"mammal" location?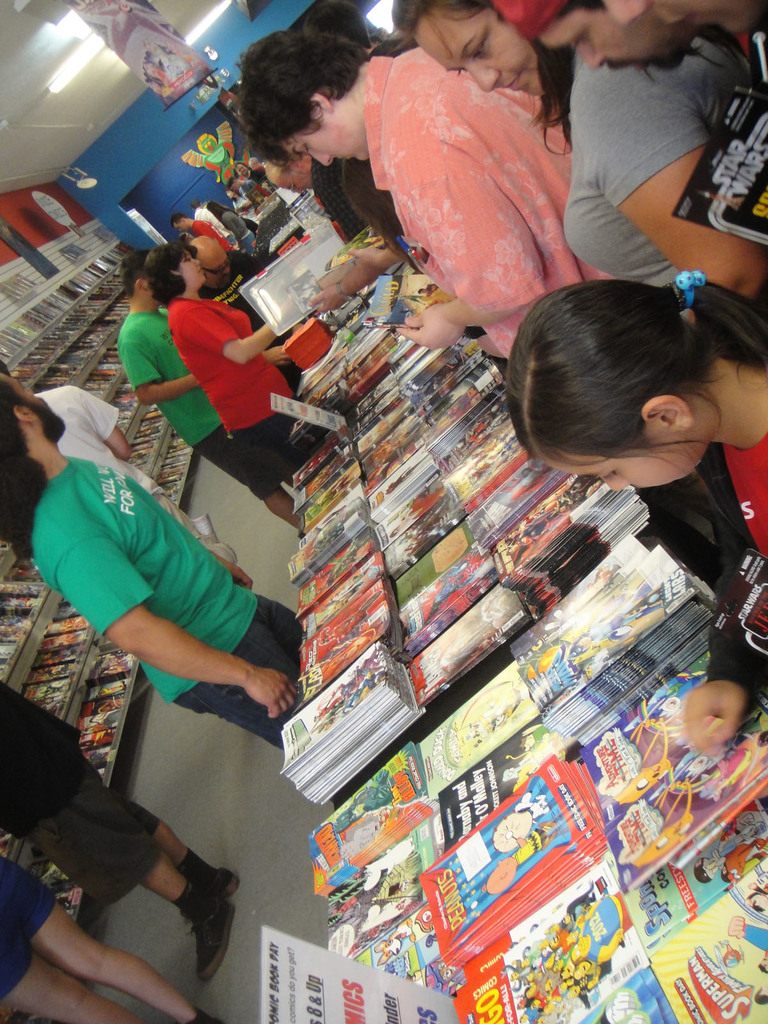
<bbox>247, 27, 707, 564</bbox>
